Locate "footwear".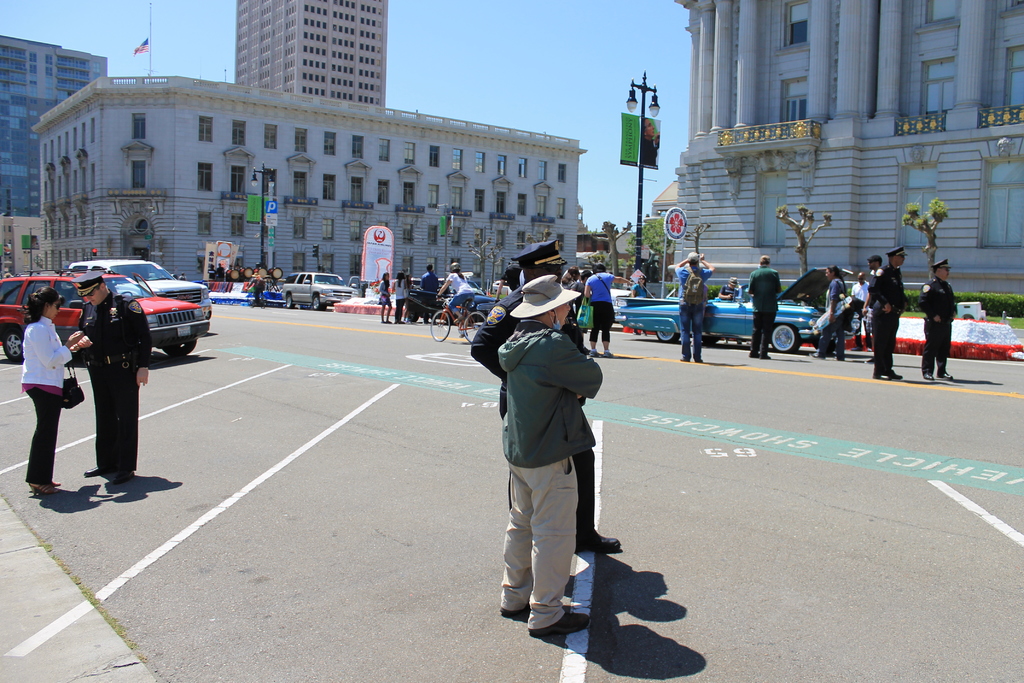
Bounding box: left=924, top=368, right=937, bottom=381.
